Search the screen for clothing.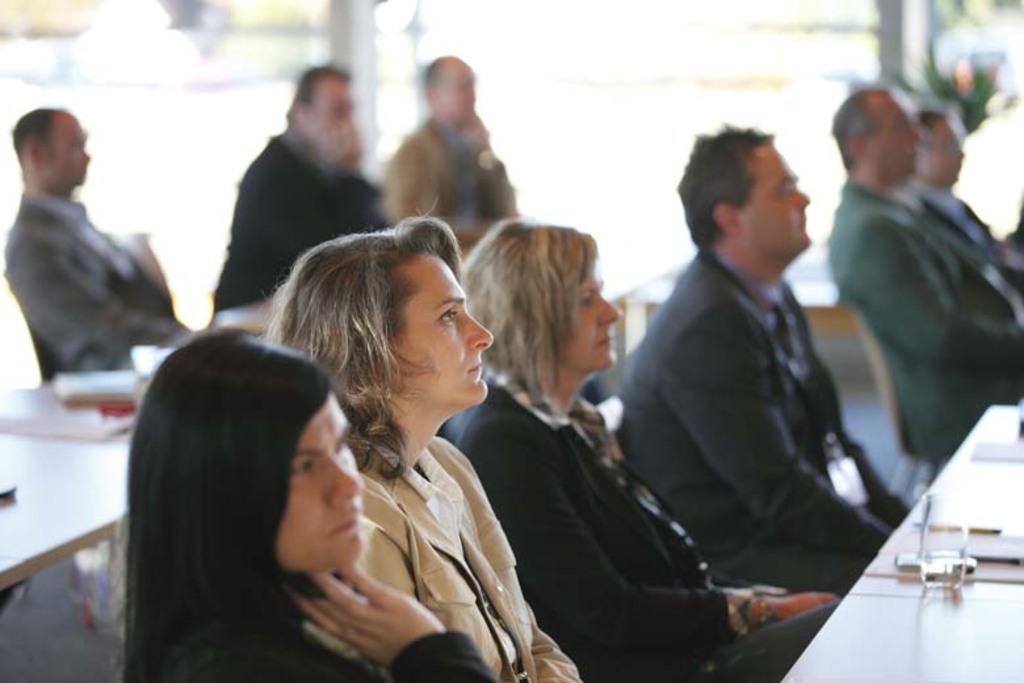
Found at bbox=[901, 179, 1023, 285].
